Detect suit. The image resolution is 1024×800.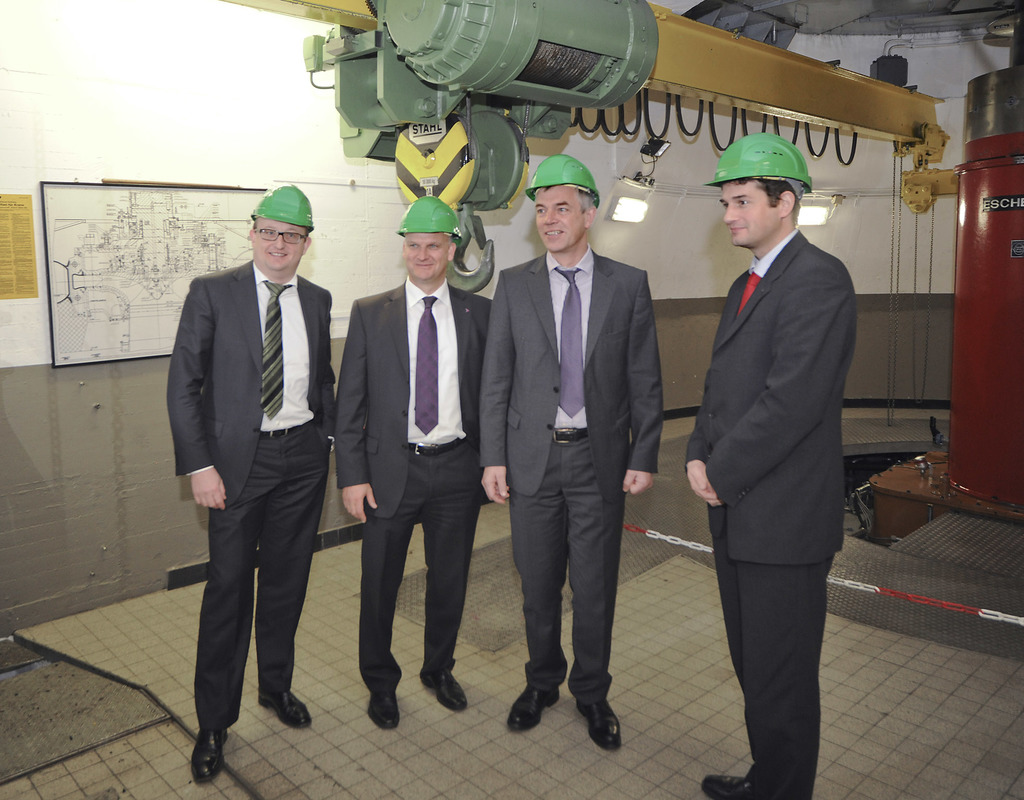
[162,252,342,744].
